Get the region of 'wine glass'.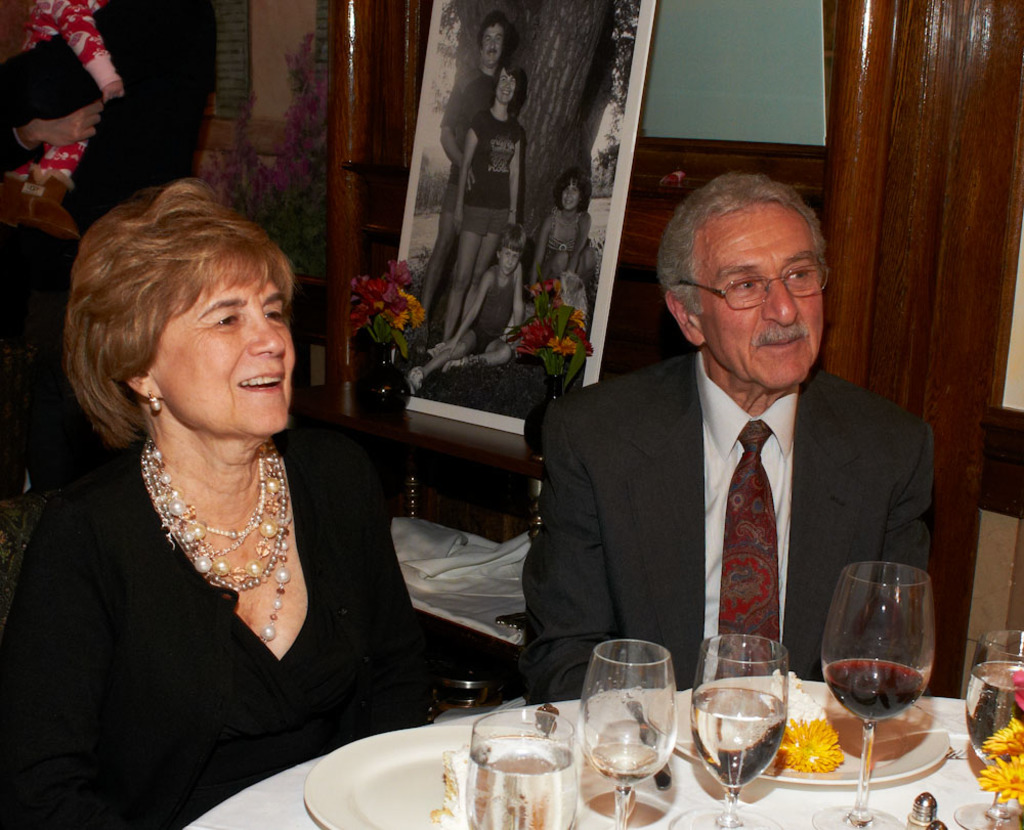
{"left": 689, "top": 635, "right": 793, "bottom": 829}.
